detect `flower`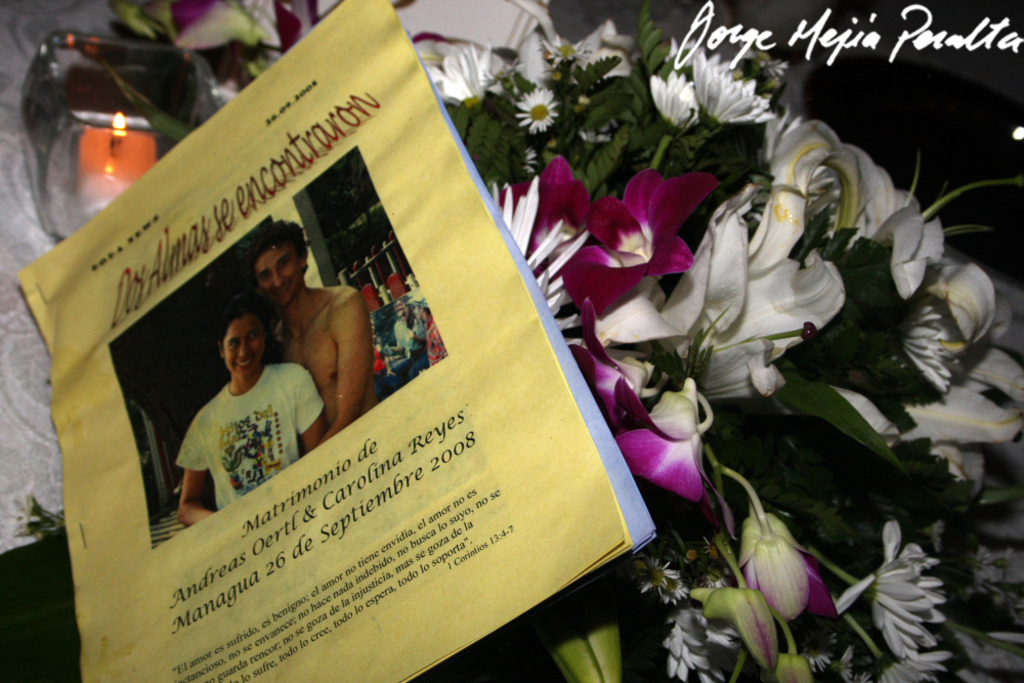
region(490, 174, 591, 313)
